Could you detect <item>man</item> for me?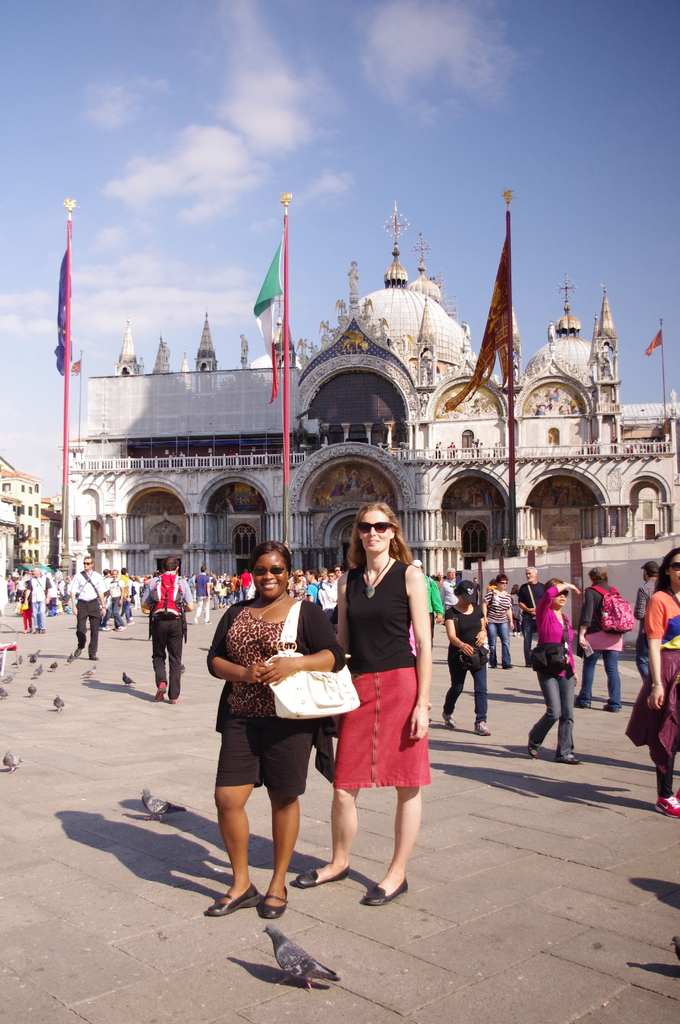
Detection result: [26,565,57,632].
